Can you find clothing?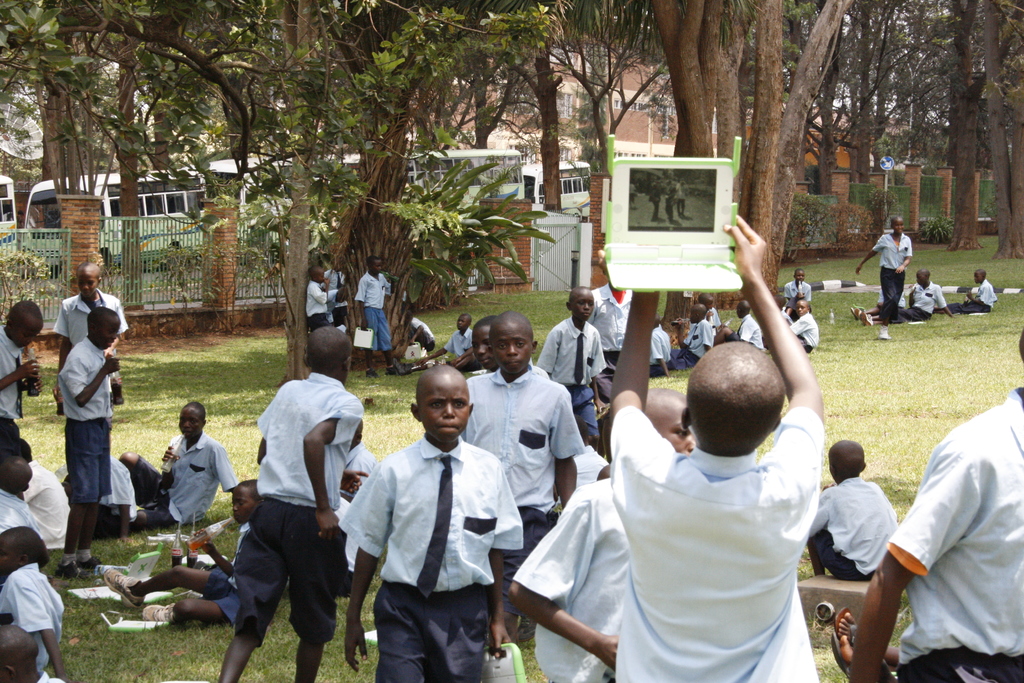
Yes, bounding box: l=0, t=490, r=36, b=532.
